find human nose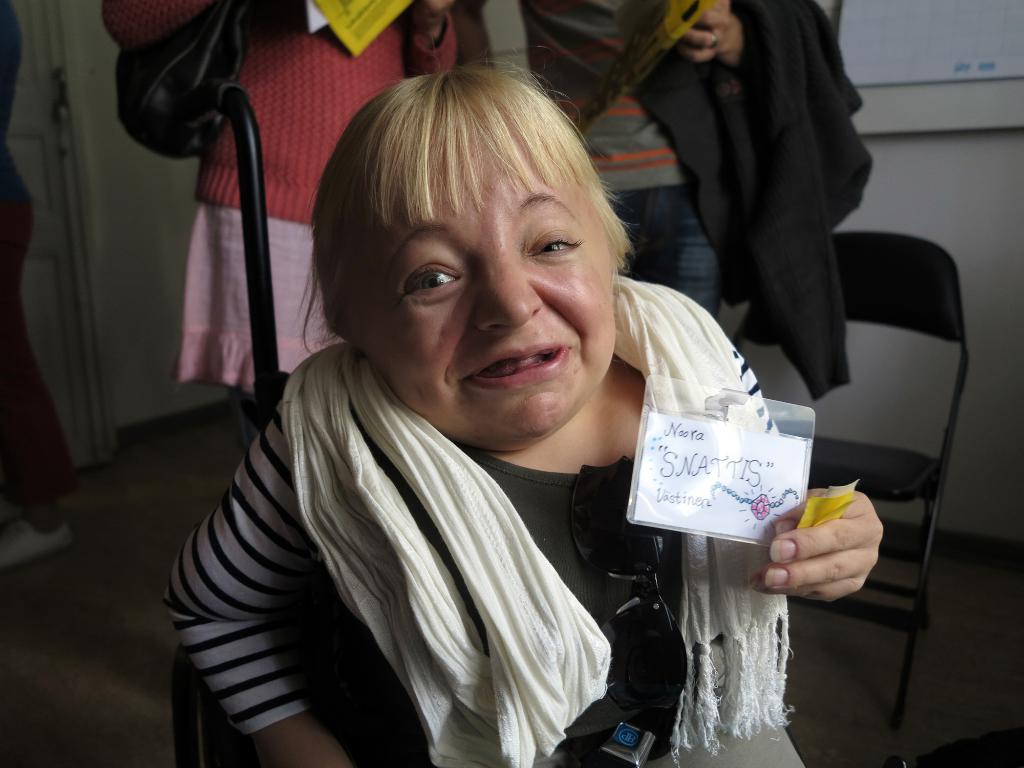
Rect(470, 241, 545, 331)
